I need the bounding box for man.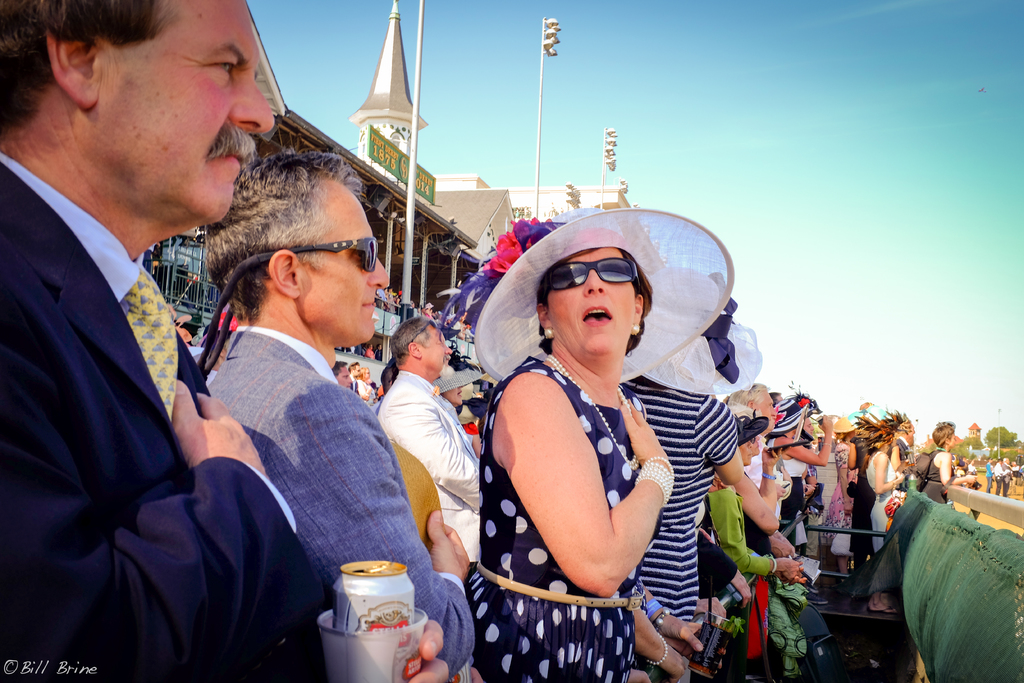
Here it is: left=1002, top=457, right=1013, bottom=498.
